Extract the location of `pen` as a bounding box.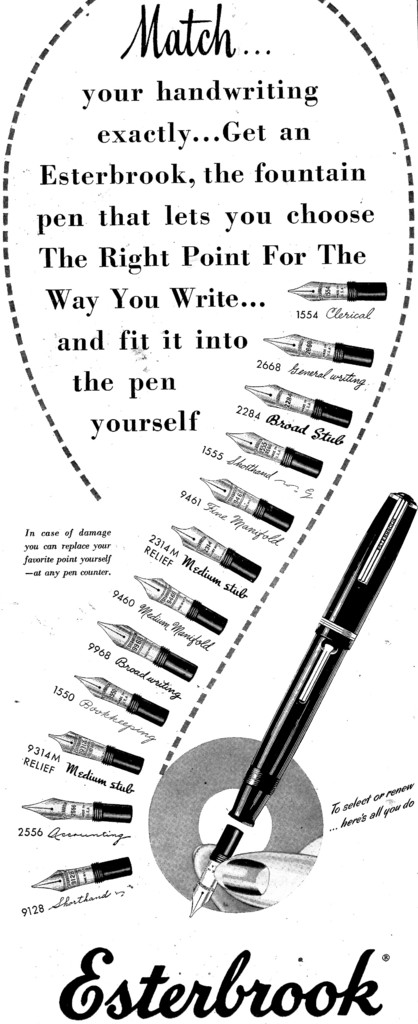
BBox(226, 435, 331, 483).
